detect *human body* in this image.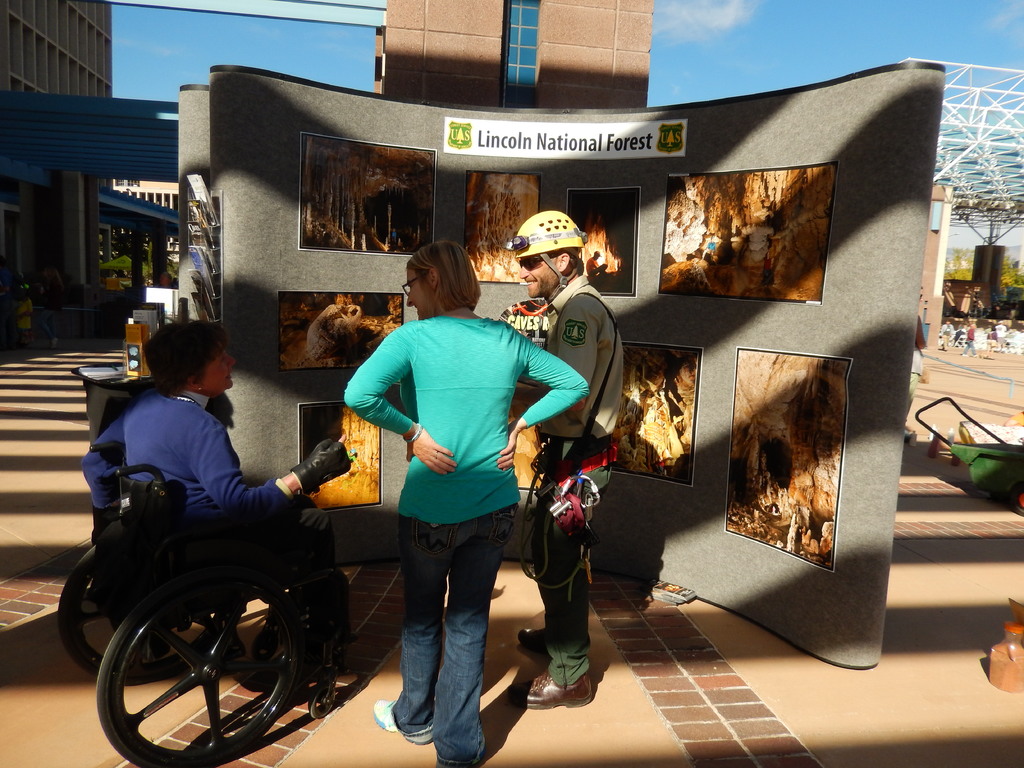
Detection: 353,249,579,739.
